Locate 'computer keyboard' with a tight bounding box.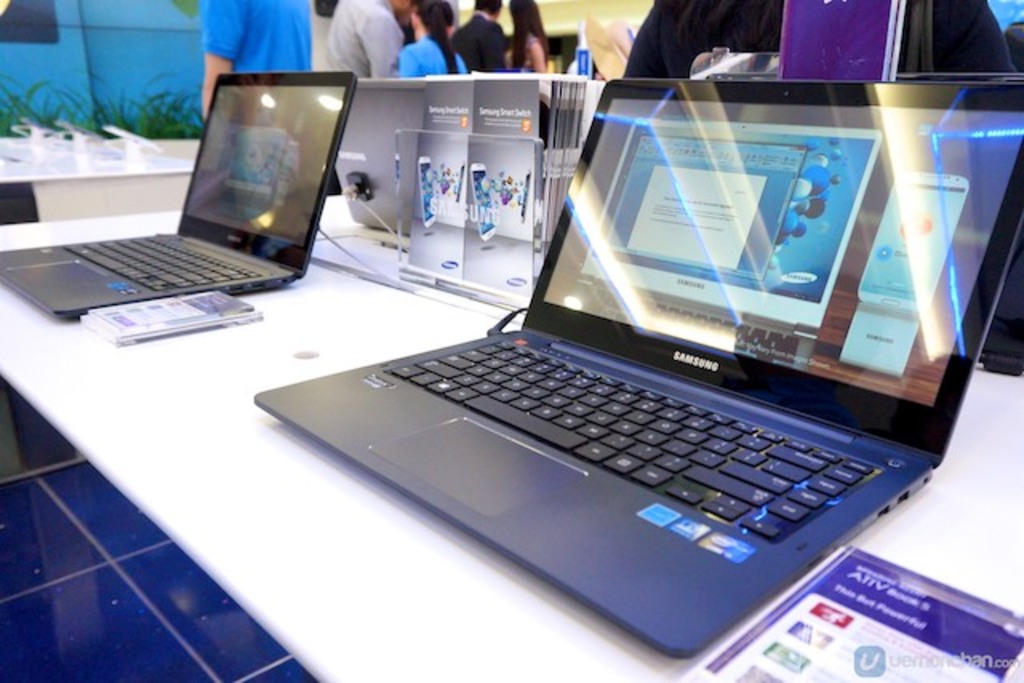
bbox(64, 232, 266, 293).
